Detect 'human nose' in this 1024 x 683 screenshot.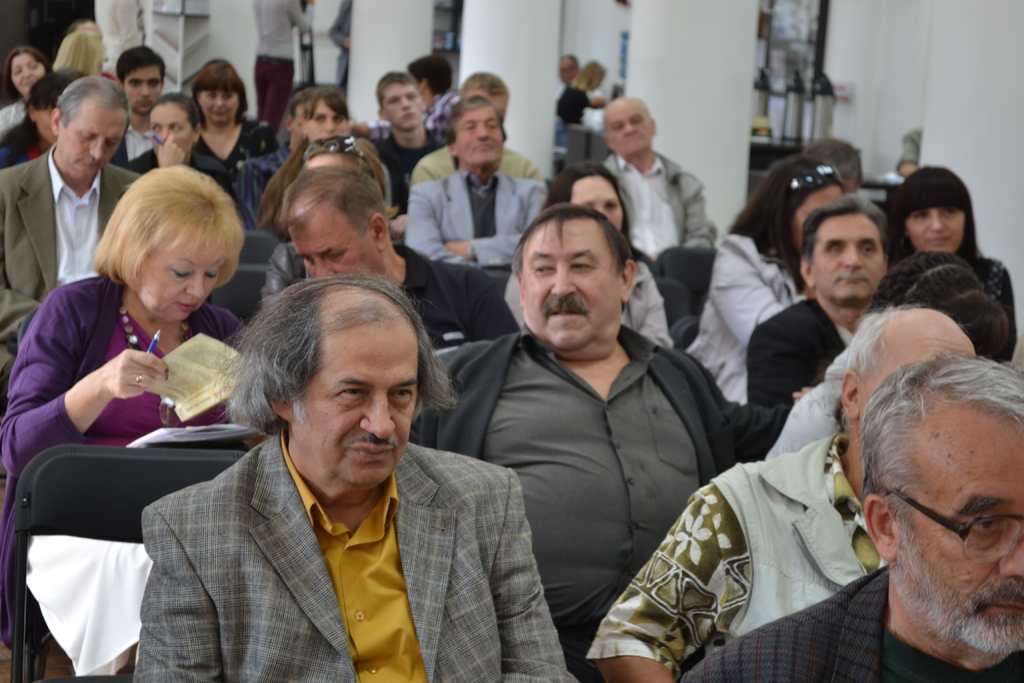
Detection: box=[553, 264, 578, 298].
